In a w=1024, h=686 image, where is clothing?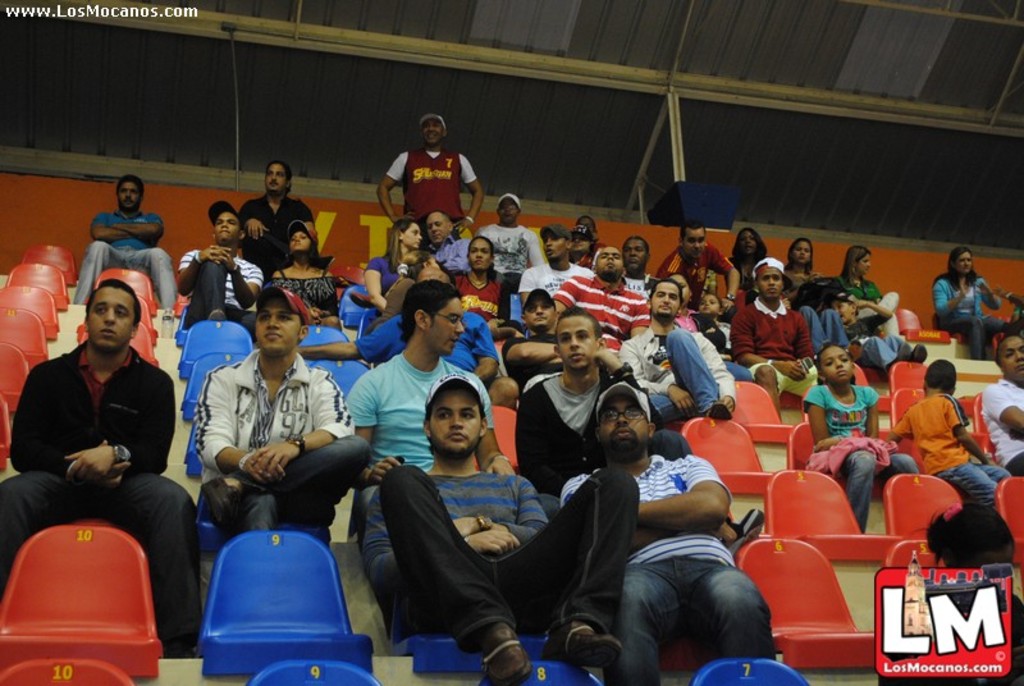
detection(984, 376, 1023, 472).
